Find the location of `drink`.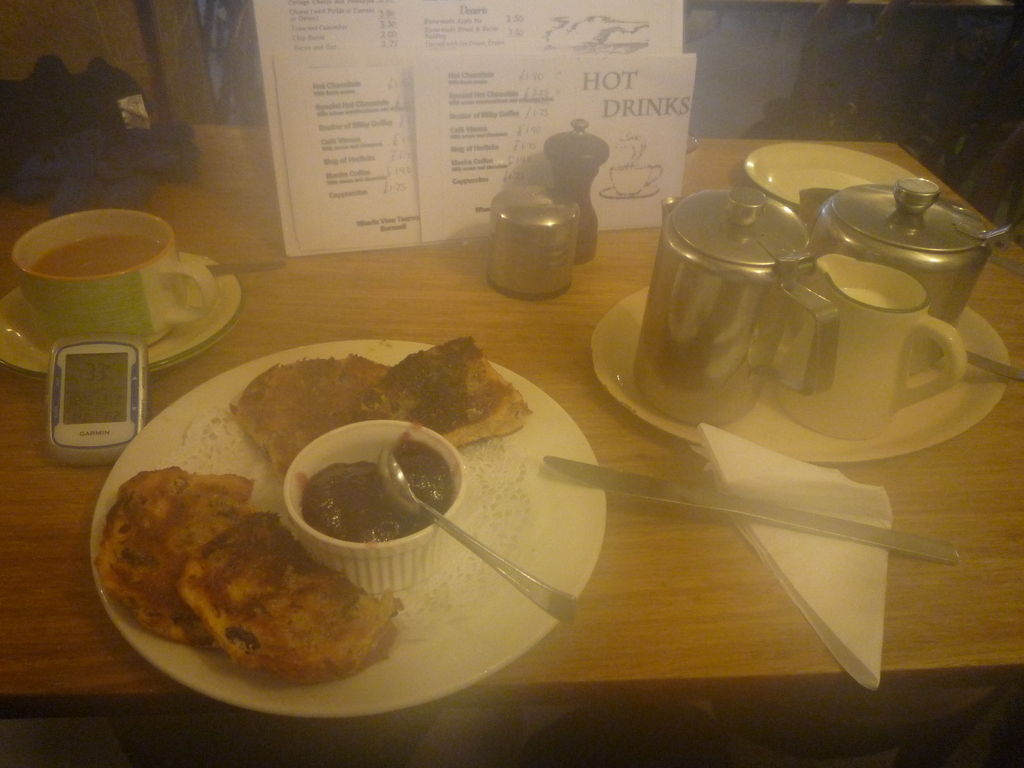
Location: box(835, 284, 911, 311).
